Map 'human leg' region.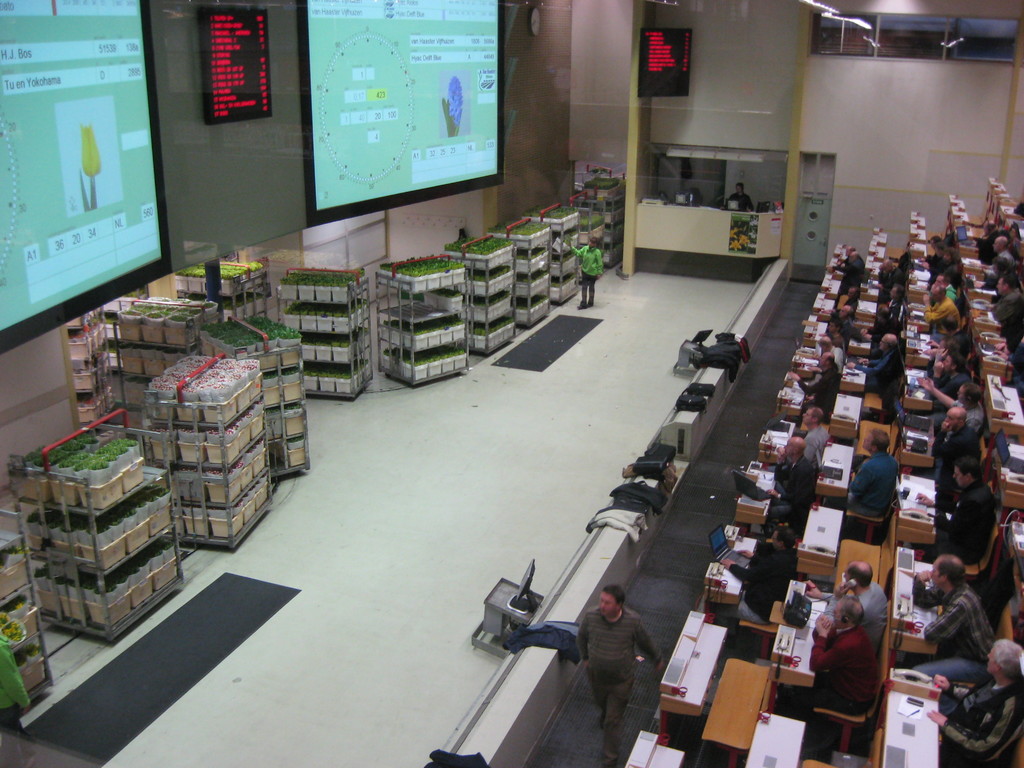
Mapped to <bbox>602, 680, 636, 767</bbox>.
